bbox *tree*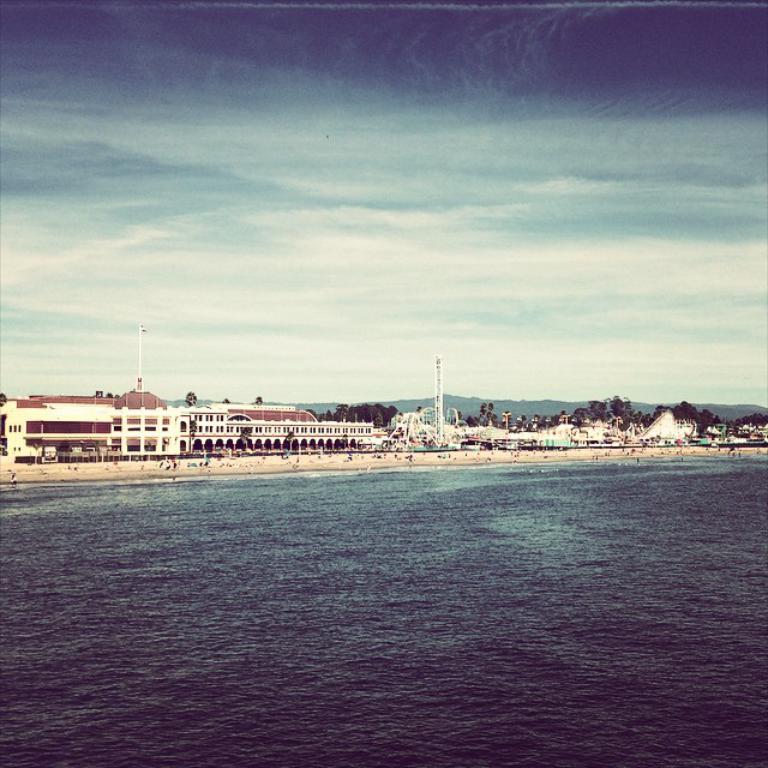
0 390 6 406
